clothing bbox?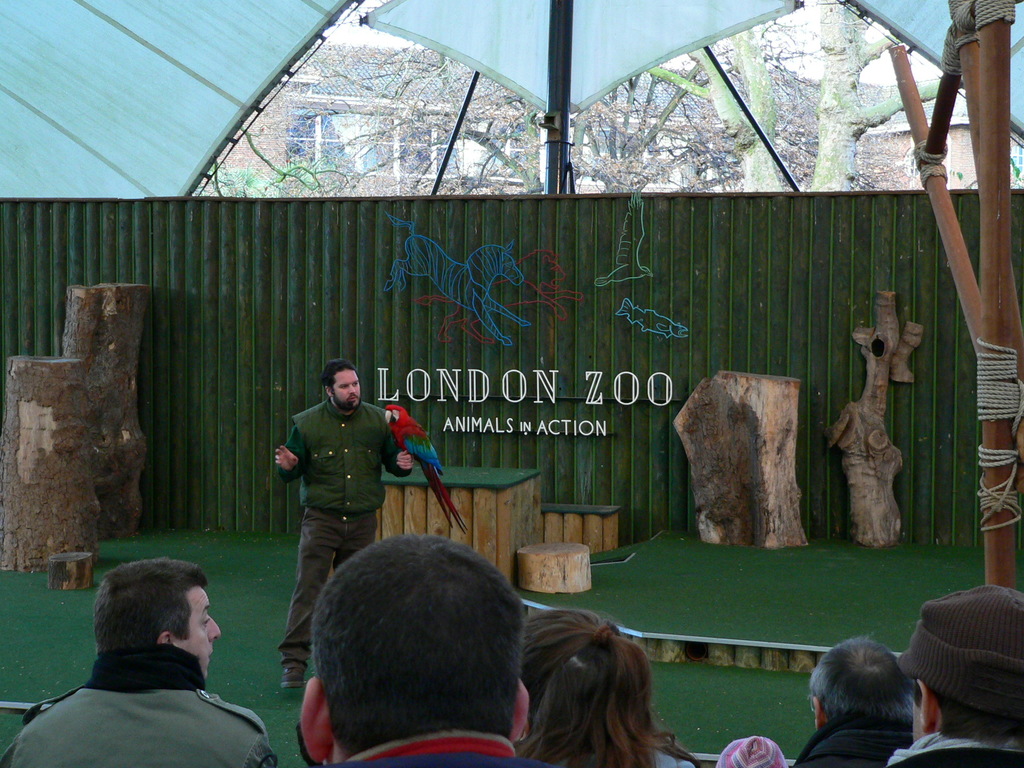
box=[325, 726, 522, 767]
